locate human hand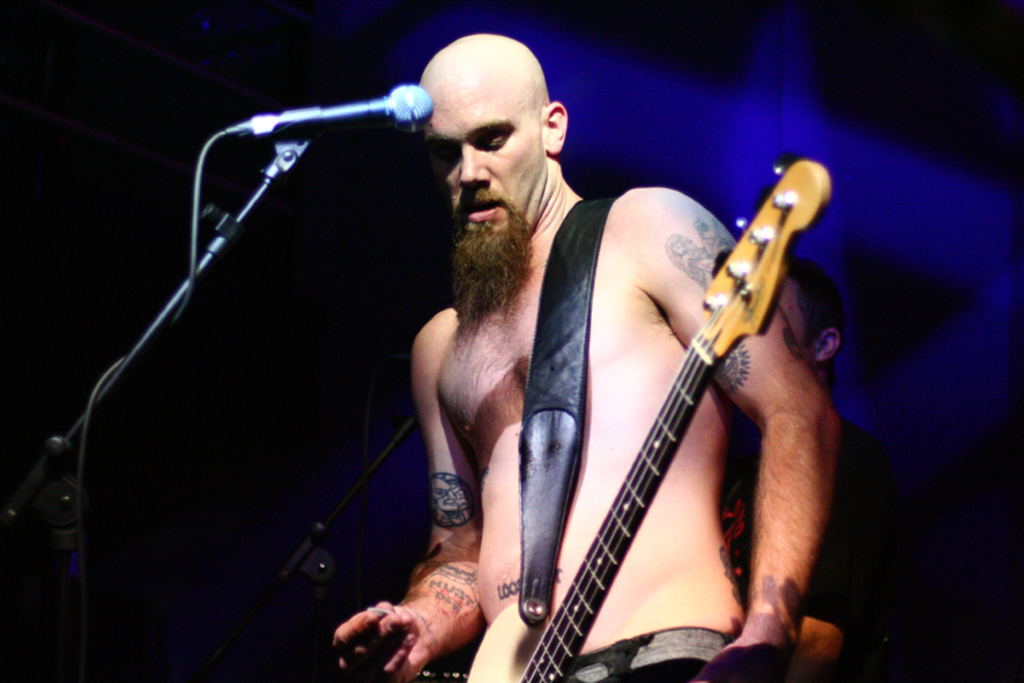
(688,645,778,682)
